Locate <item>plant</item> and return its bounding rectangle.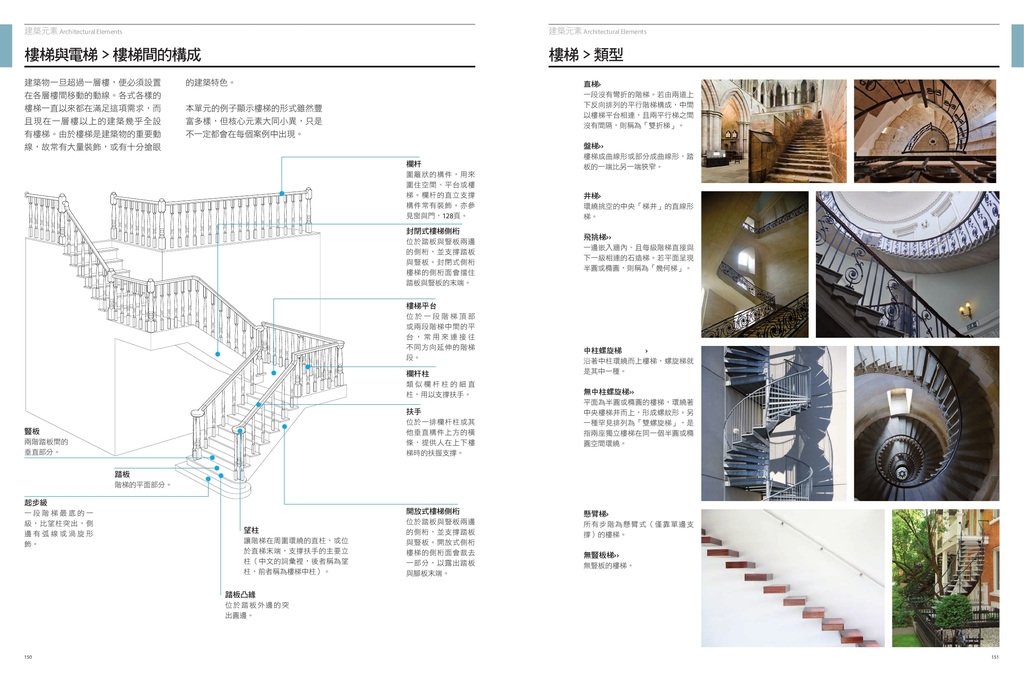
<region>933, 594, 973, 628</region>.
